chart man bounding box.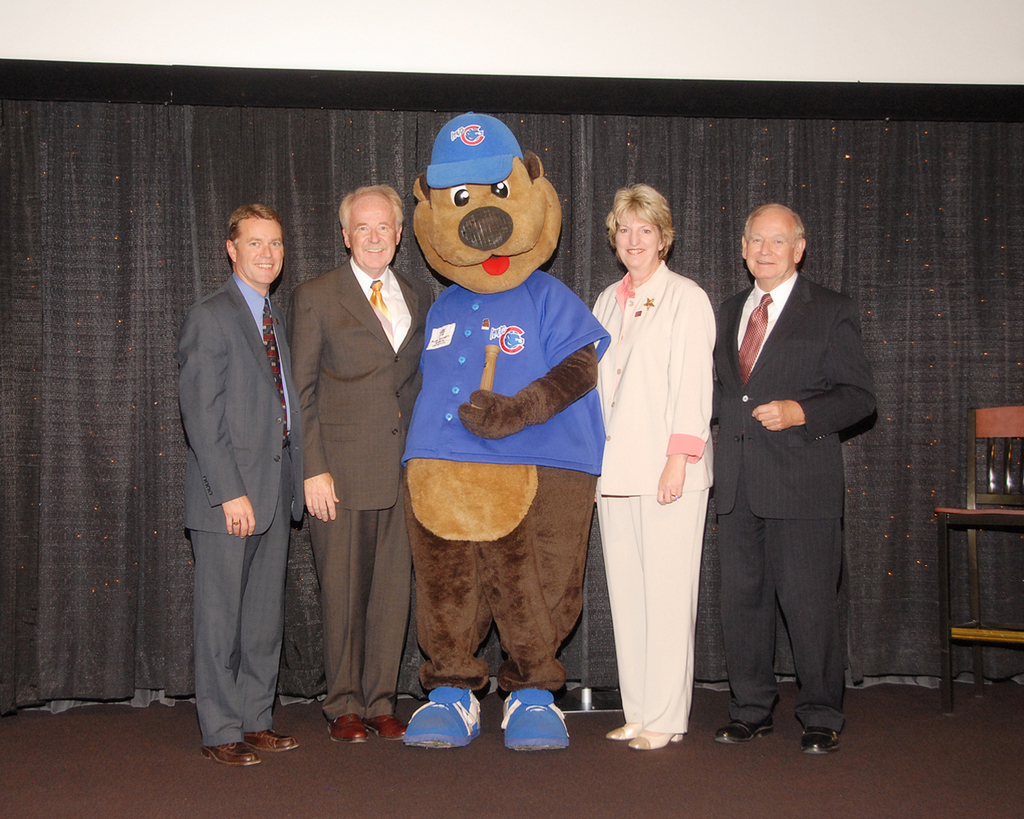
Charted: [713,199,881,753].
